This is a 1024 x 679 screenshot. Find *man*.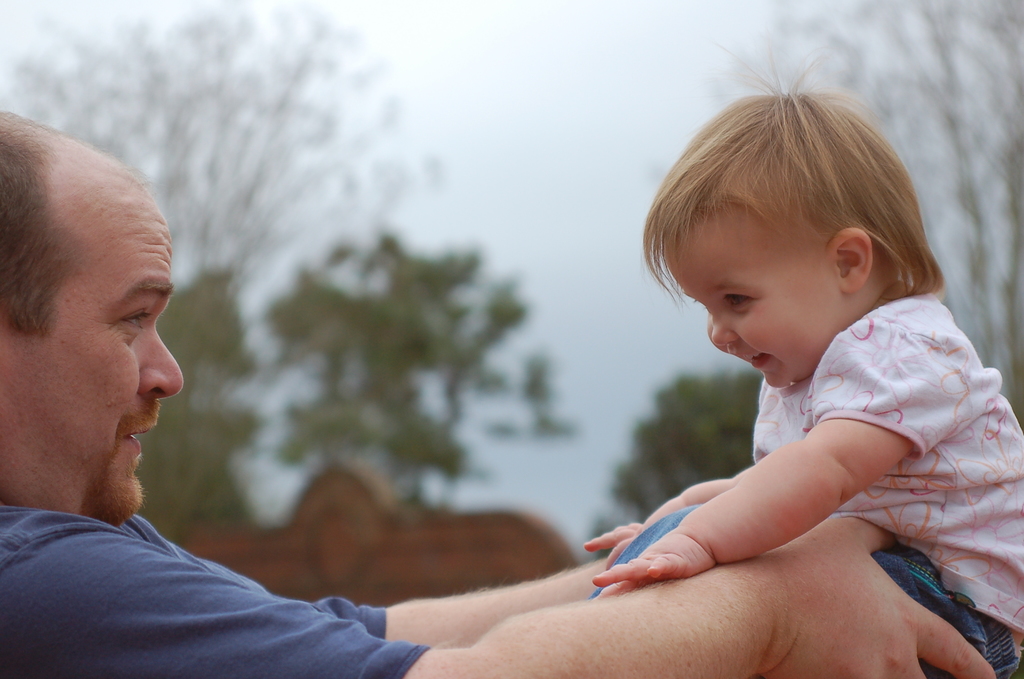
Bounding box: detection(0, 104, 997, 678).
